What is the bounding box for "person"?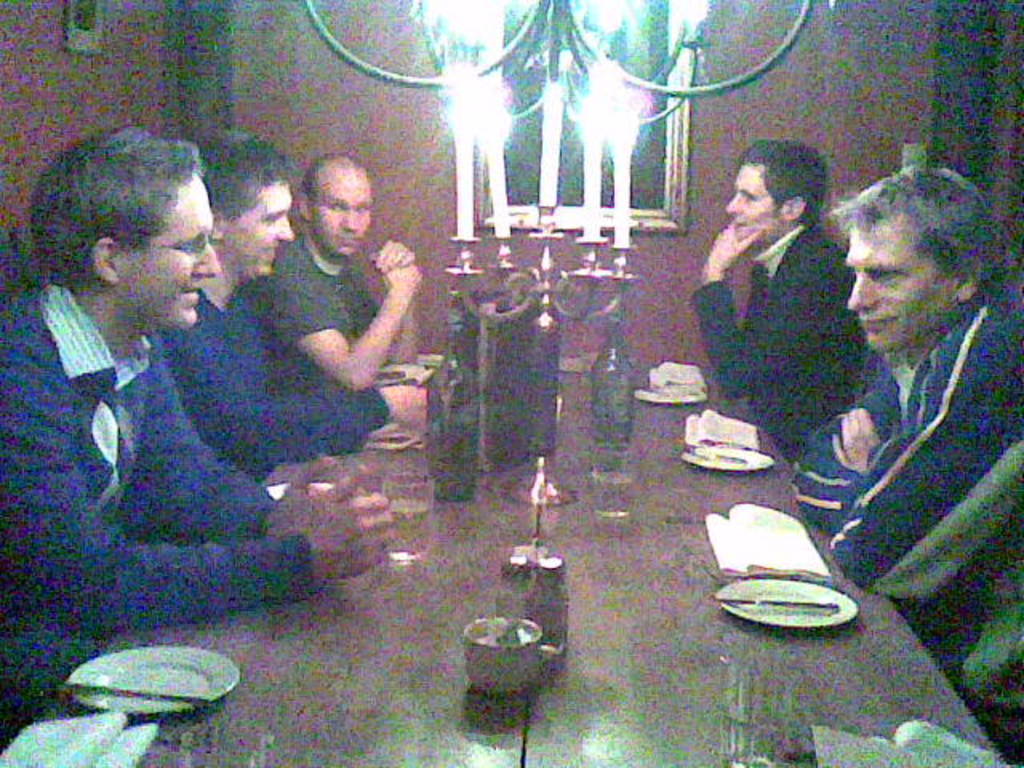
0 120 403 752.
